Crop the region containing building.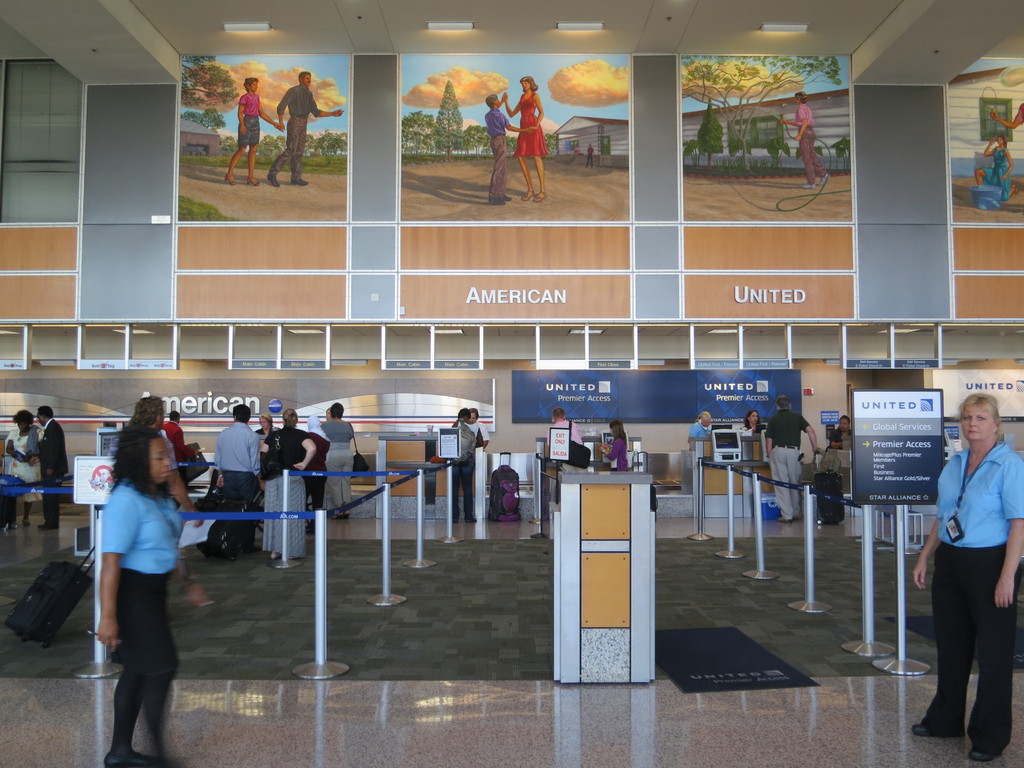
Crop region: detection(0, 0, 1023, 767).
